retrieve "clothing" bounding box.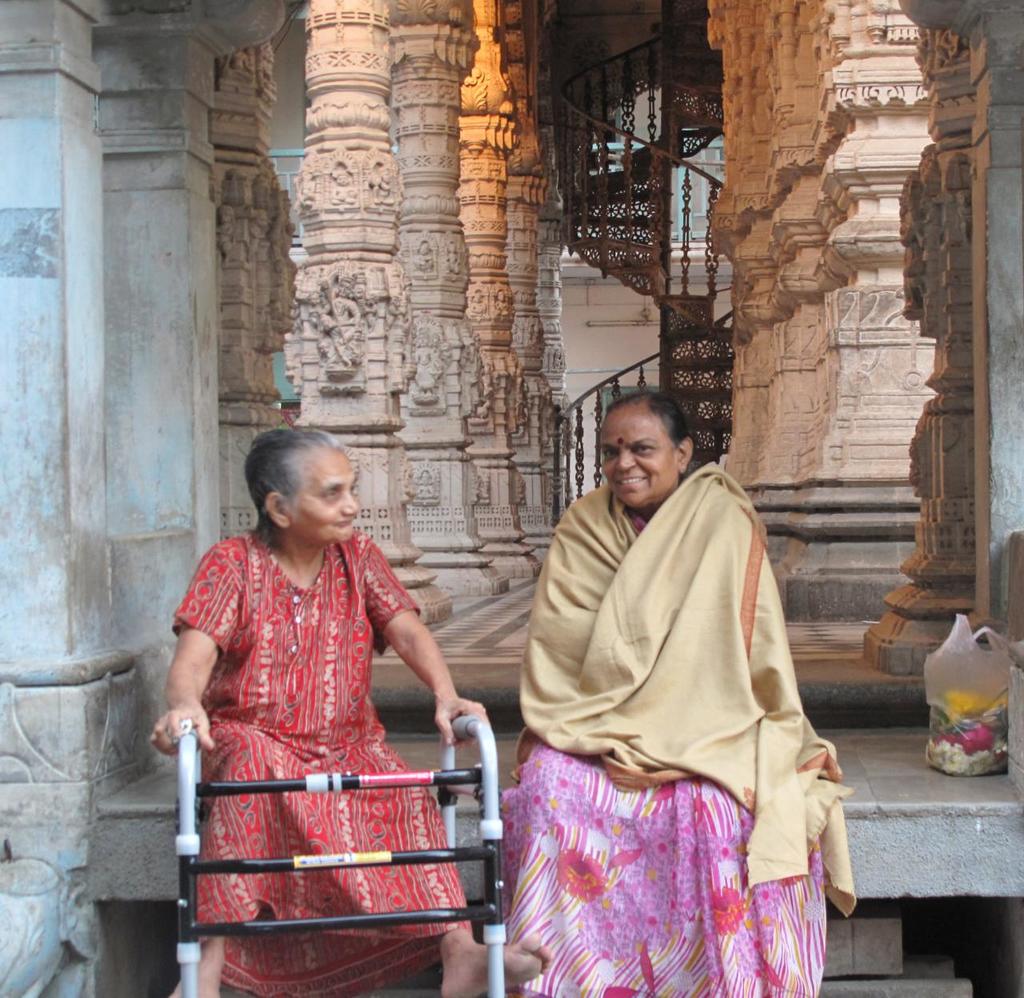
Bounding box: (left=504, top=416, right=837, bottom=989).
